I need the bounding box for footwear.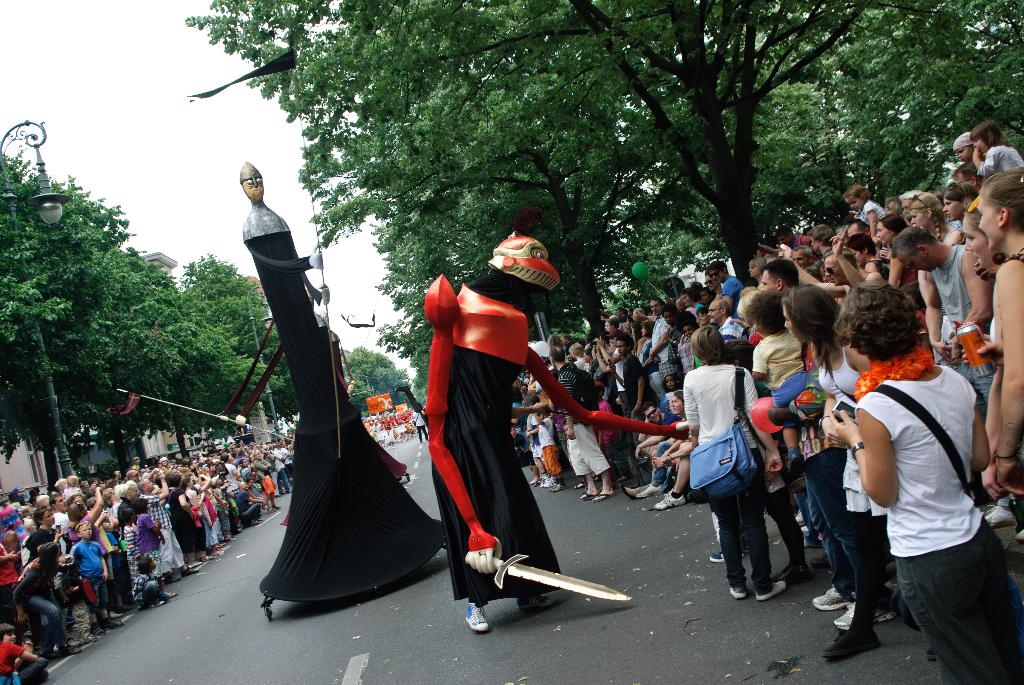
Here it is: bbox(832, 602, 898, 631).
